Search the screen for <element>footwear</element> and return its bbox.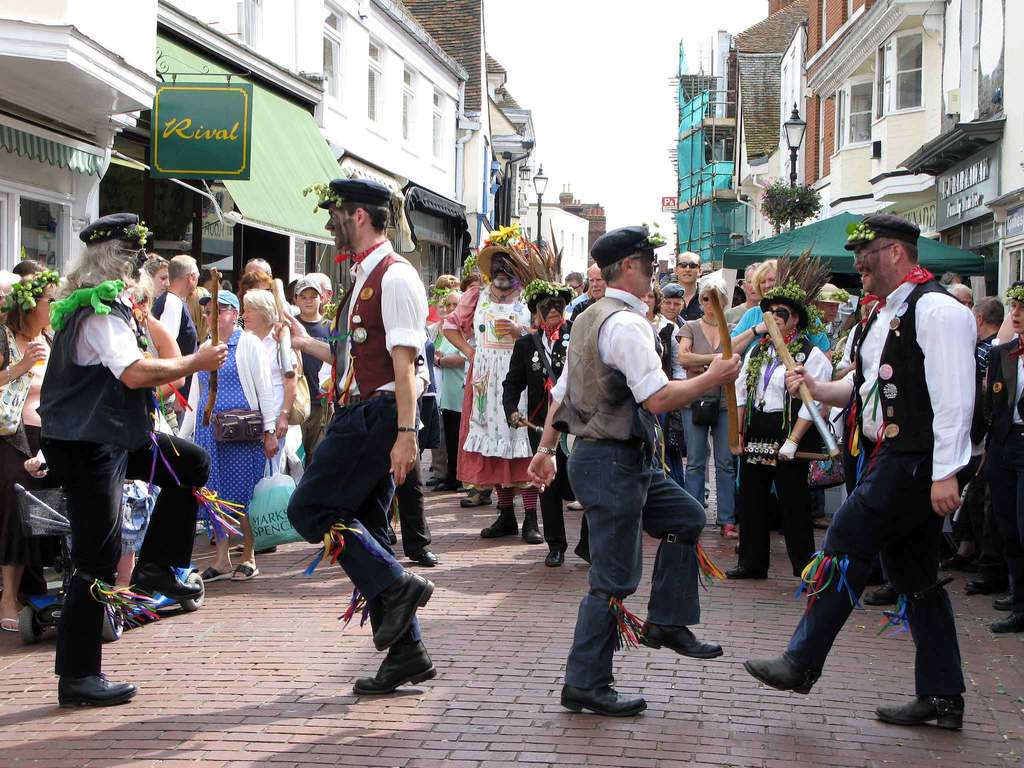
Found: box(992, 591, 1023, 611).
